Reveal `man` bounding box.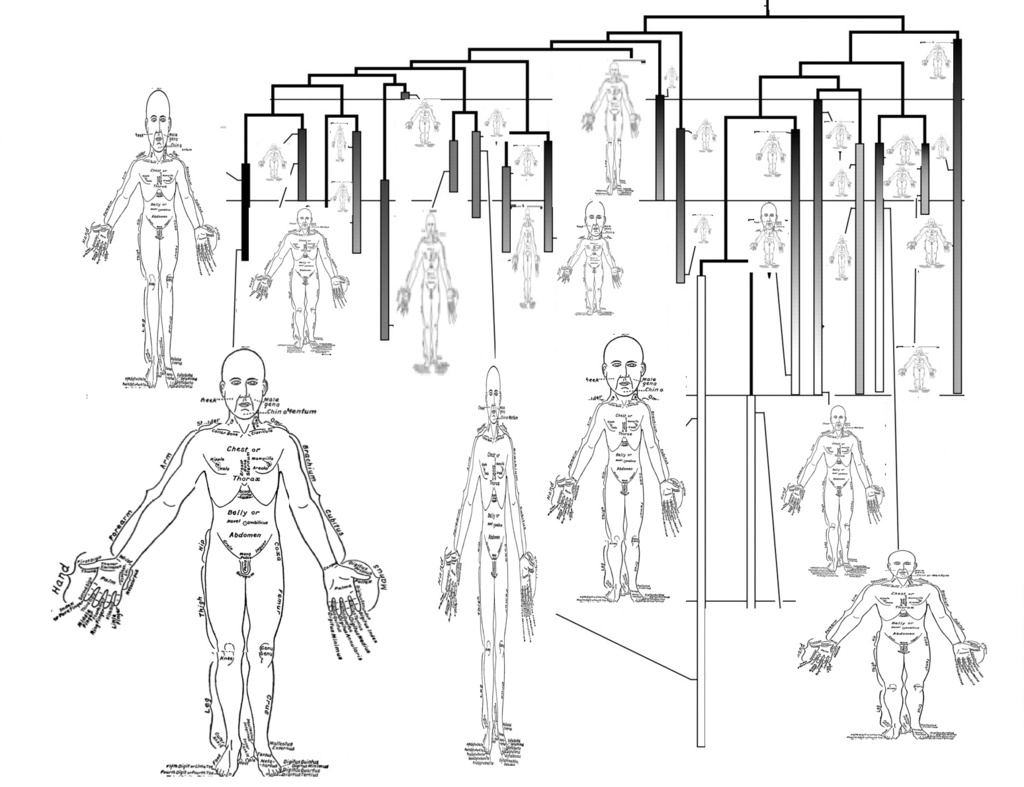
Revealed: <bbox>886, 131, 918, 167</bbox>.
